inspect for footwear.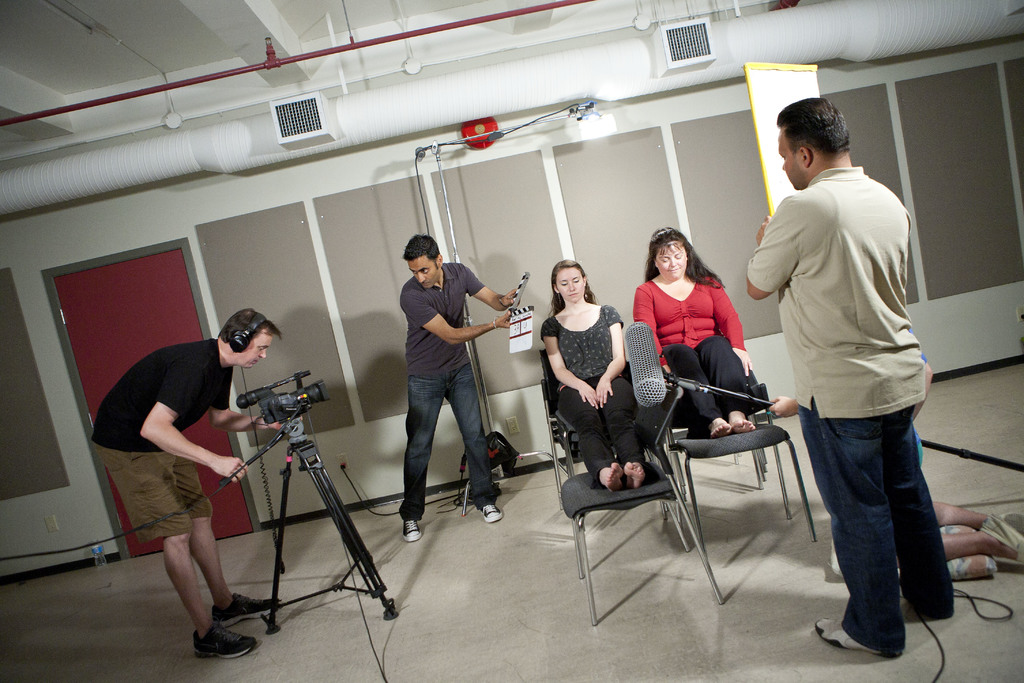
Inspection: bbox=(813, 615, 904, 660).
